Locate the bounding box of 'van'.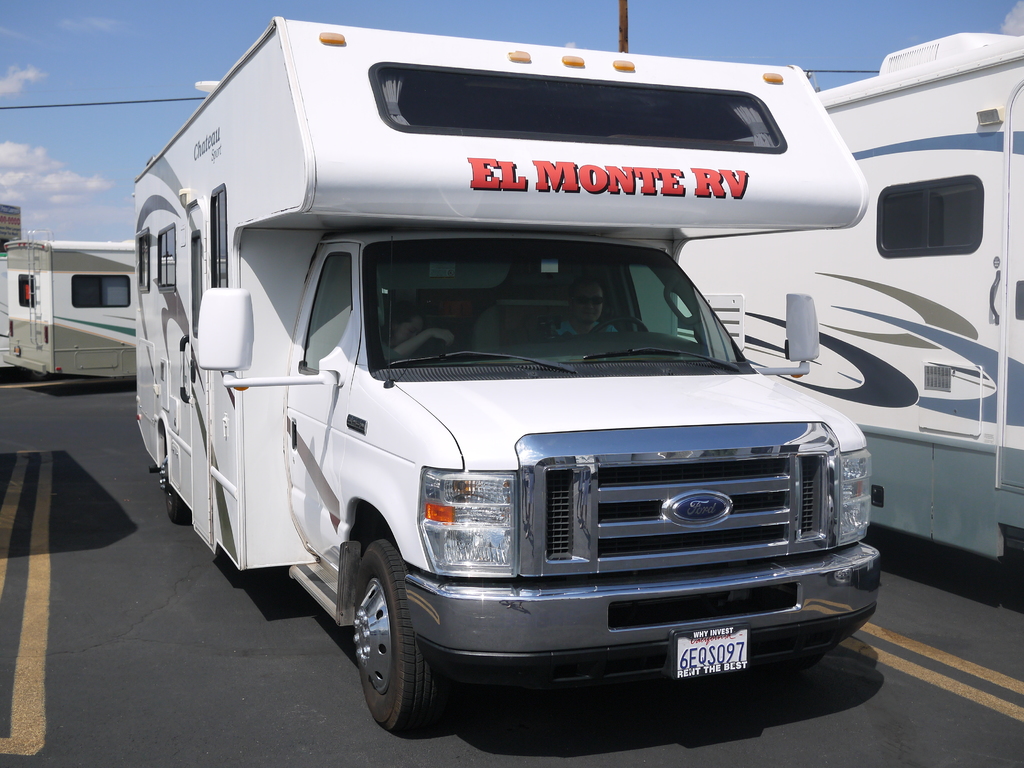
Bounding box: BBox(0, 253, 8, 351).
